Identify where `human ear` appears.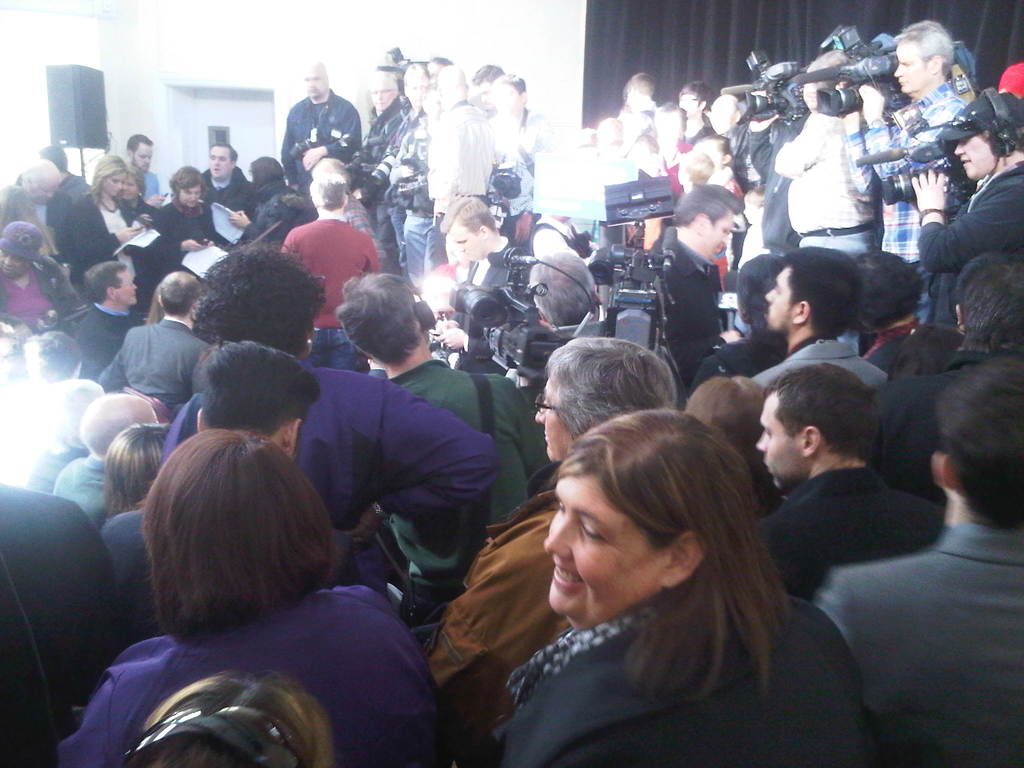
Appears at <box>477,225,490,239</box>.
